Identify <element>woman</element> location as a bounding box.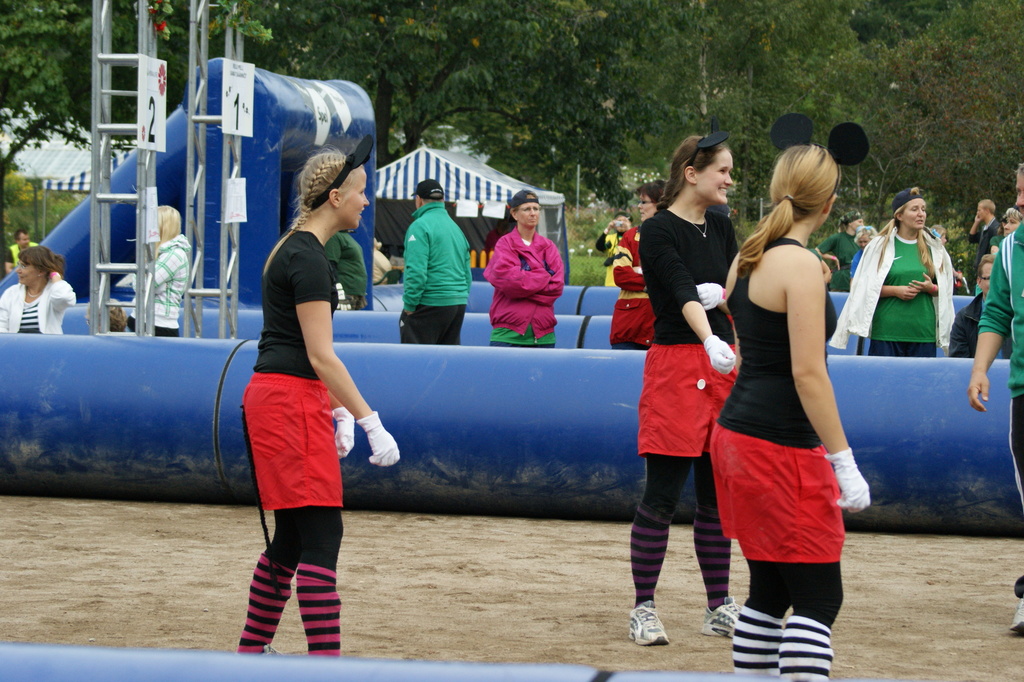
829, 185, 959, 358.
